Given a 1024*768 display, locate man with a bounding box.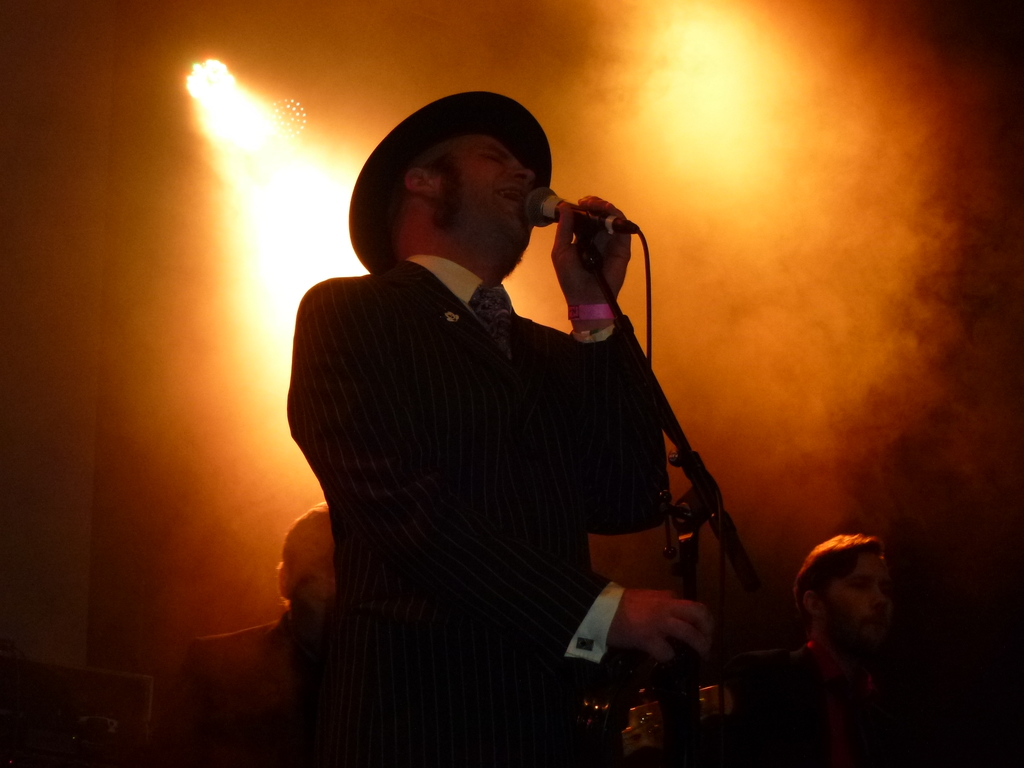
Located: region(162, 492, 344, 767).
